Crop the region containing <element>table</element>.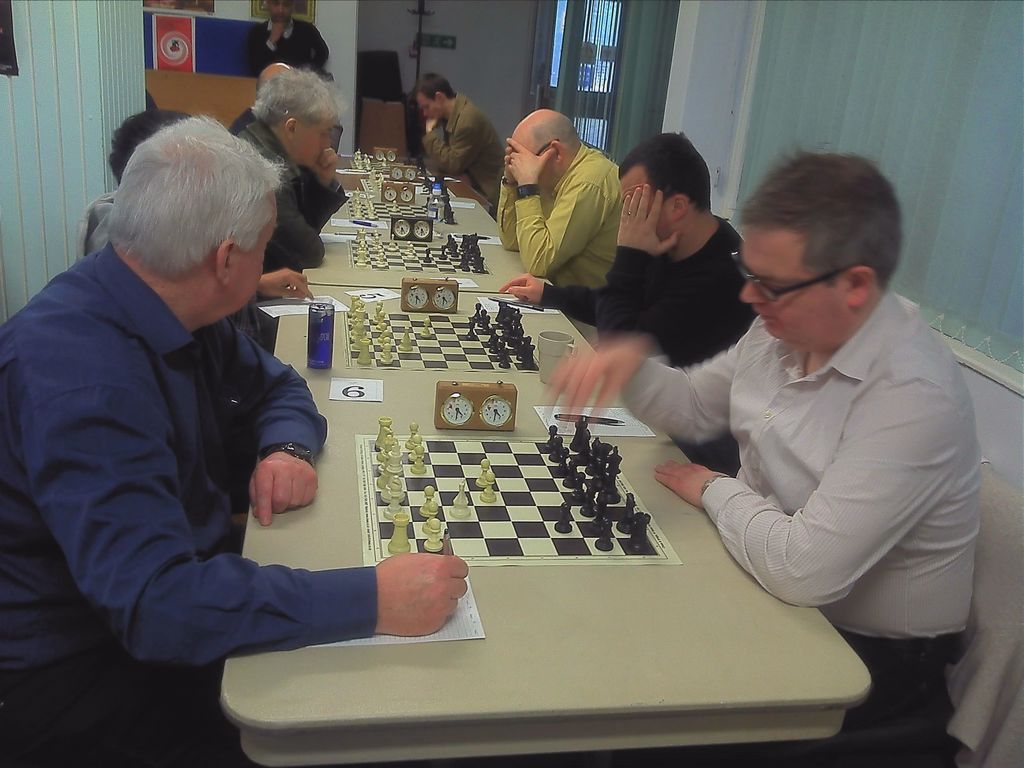
Crop region: rect(318, 150, 490, 207).
